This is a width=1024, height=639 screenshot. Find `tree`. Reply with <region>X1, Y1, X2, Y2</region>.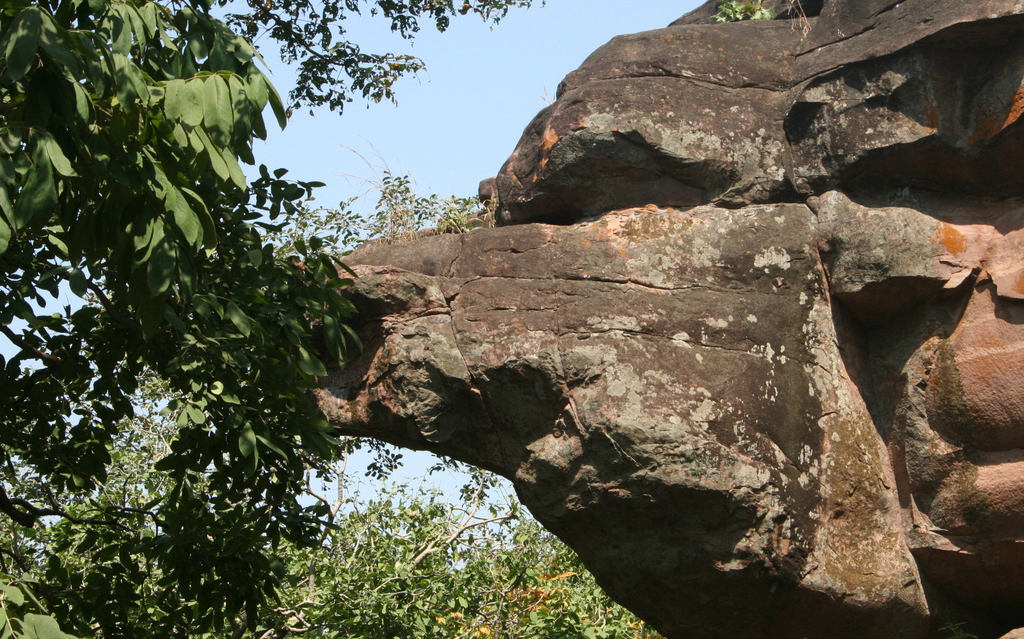
<region>260, 140, 661, 638</region>.
